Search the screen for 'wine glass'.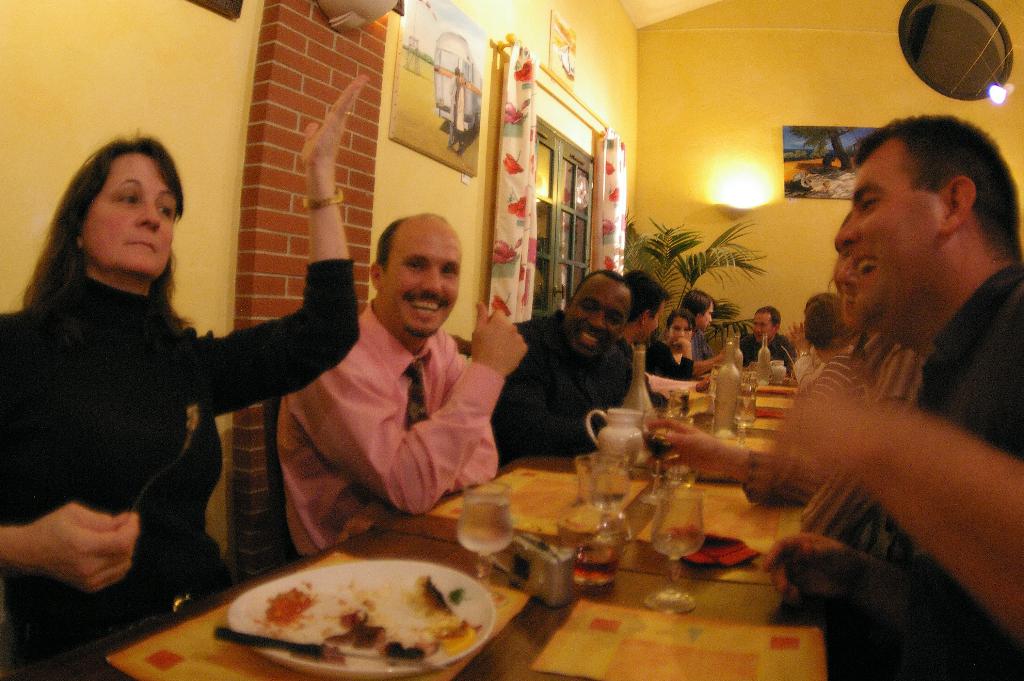
Found at box(645, 485, 703, 611).
